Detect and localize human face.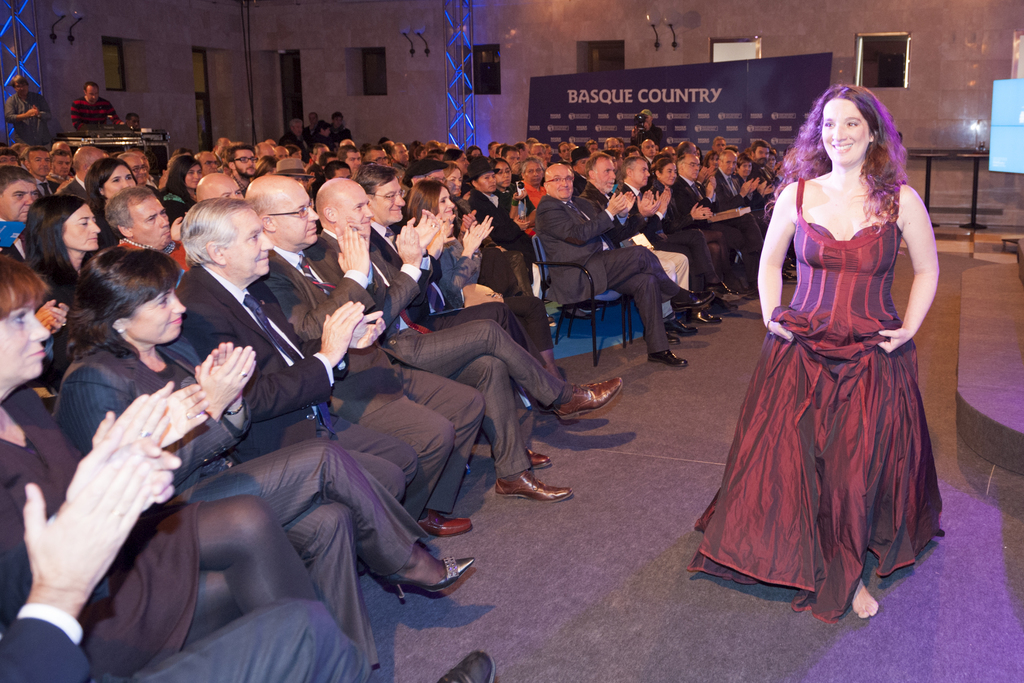
Localized at bbox(709, 154, 719, 169).
